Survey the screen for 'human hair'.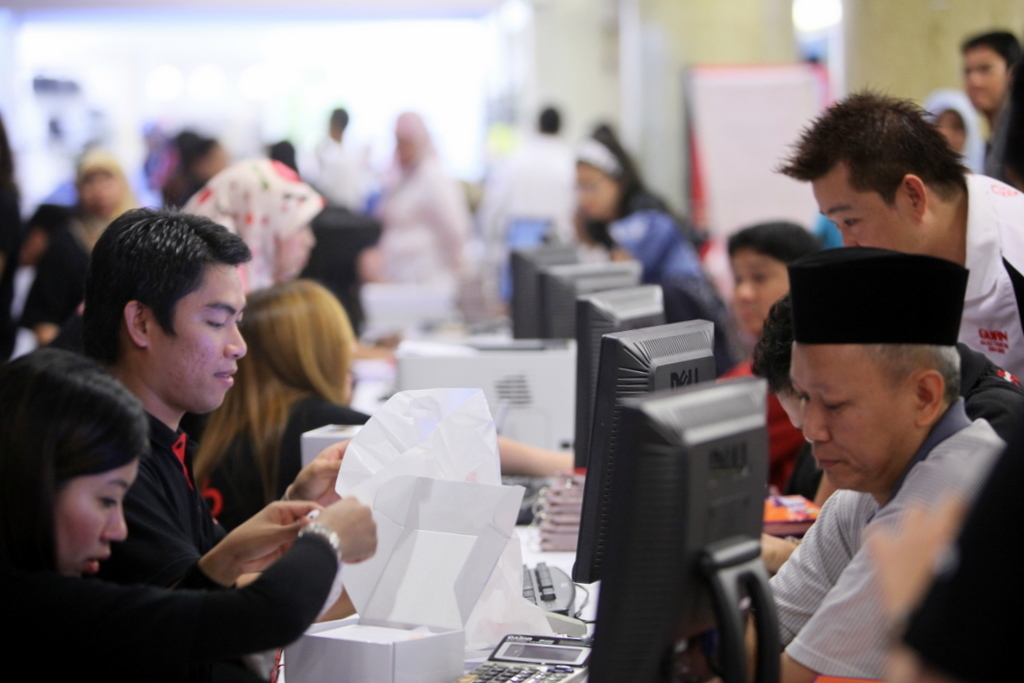
Survey found: [77, 200, 256, 340].
